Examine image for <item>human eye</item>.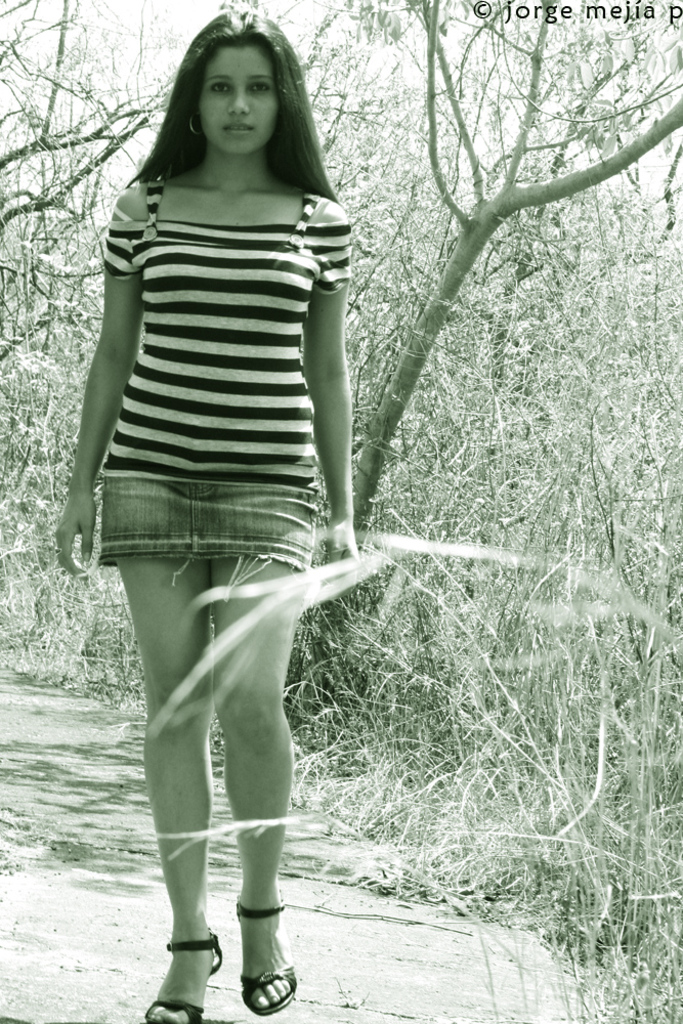
Examination result: 208/78/230/95.
